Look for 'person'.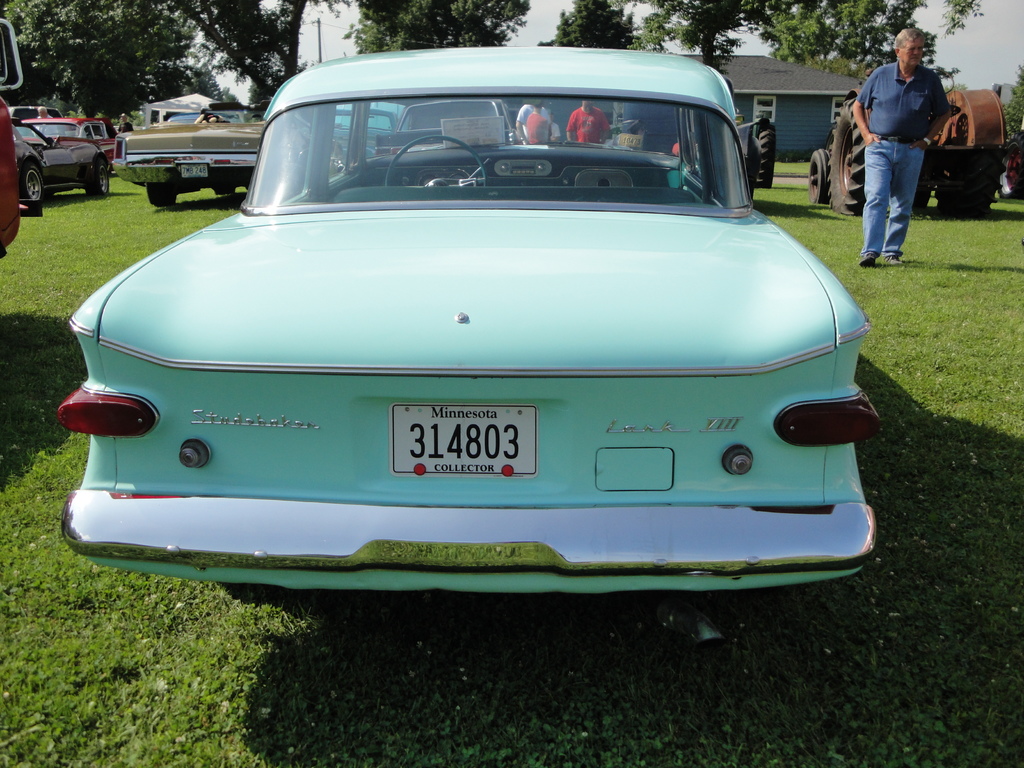
Found: pyautogui.locateOnScreen(515, 101, 561, 151).
